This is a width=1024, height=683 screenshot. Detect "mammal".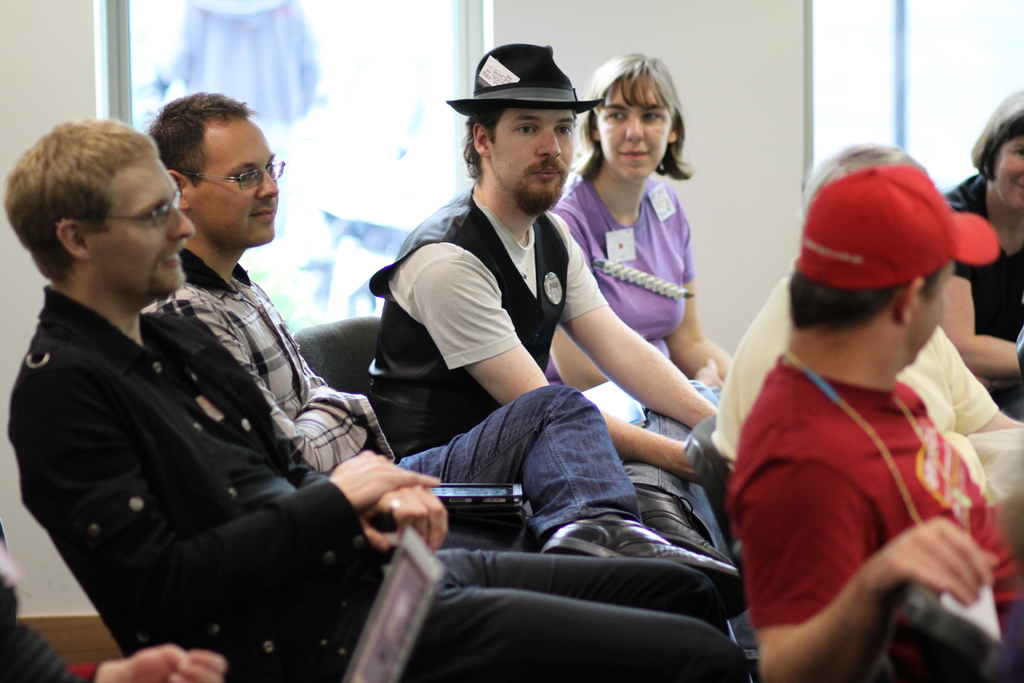
x1=551, y1=52, x2=741, y2=397.
